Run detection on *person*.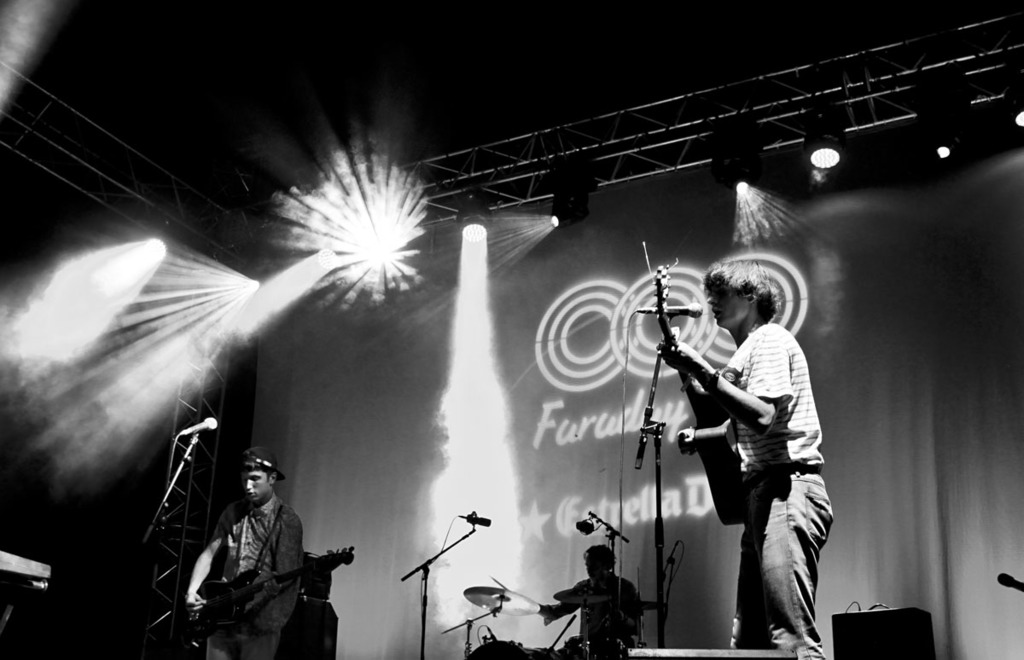
Result: [x1=546, y1=545, x2=635, y2=659].
